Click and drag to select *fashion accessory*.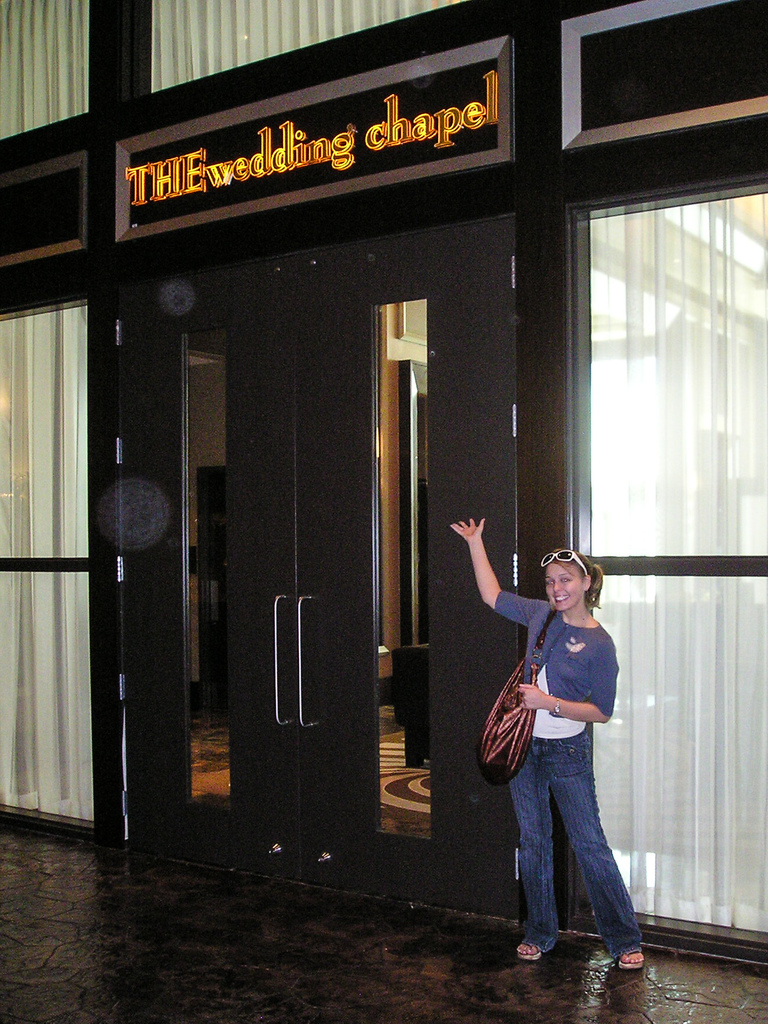
Selection: box(539, 550, 587, 580).
